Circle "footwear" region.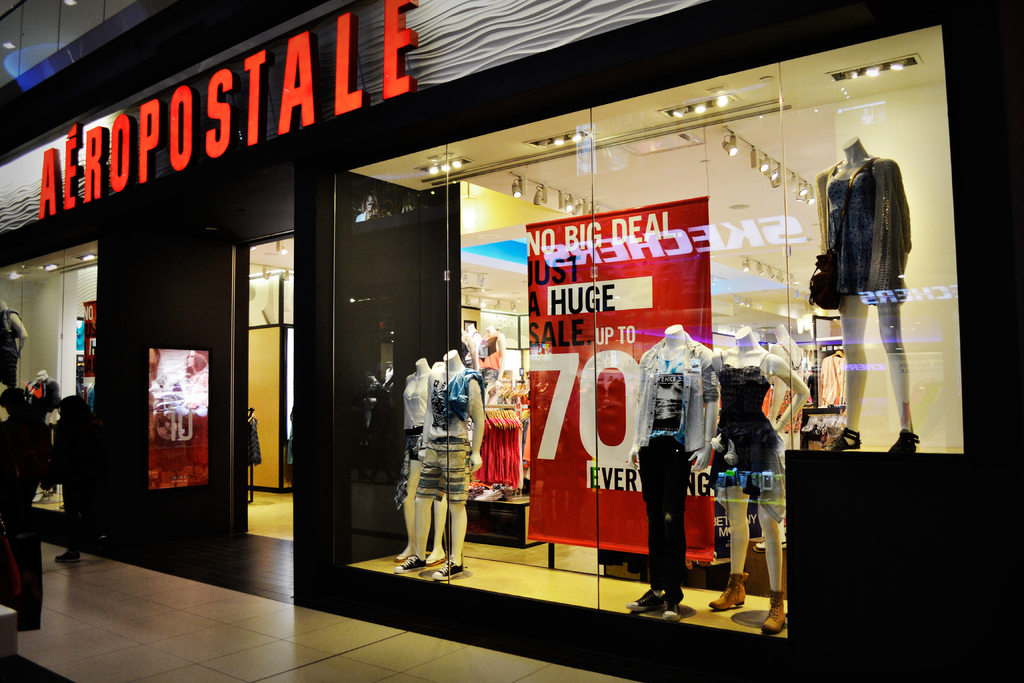
Region: box(426, 556, 447, 564).
